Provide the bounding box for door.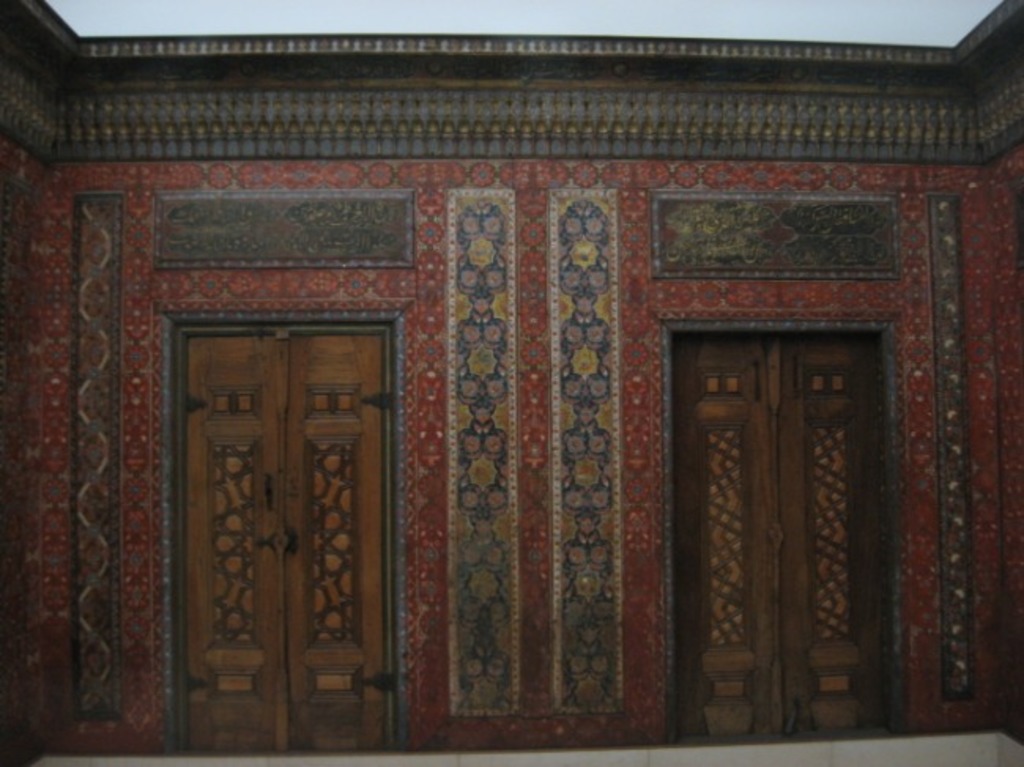
x1=159, y1=274, x2=402, y2=742.
